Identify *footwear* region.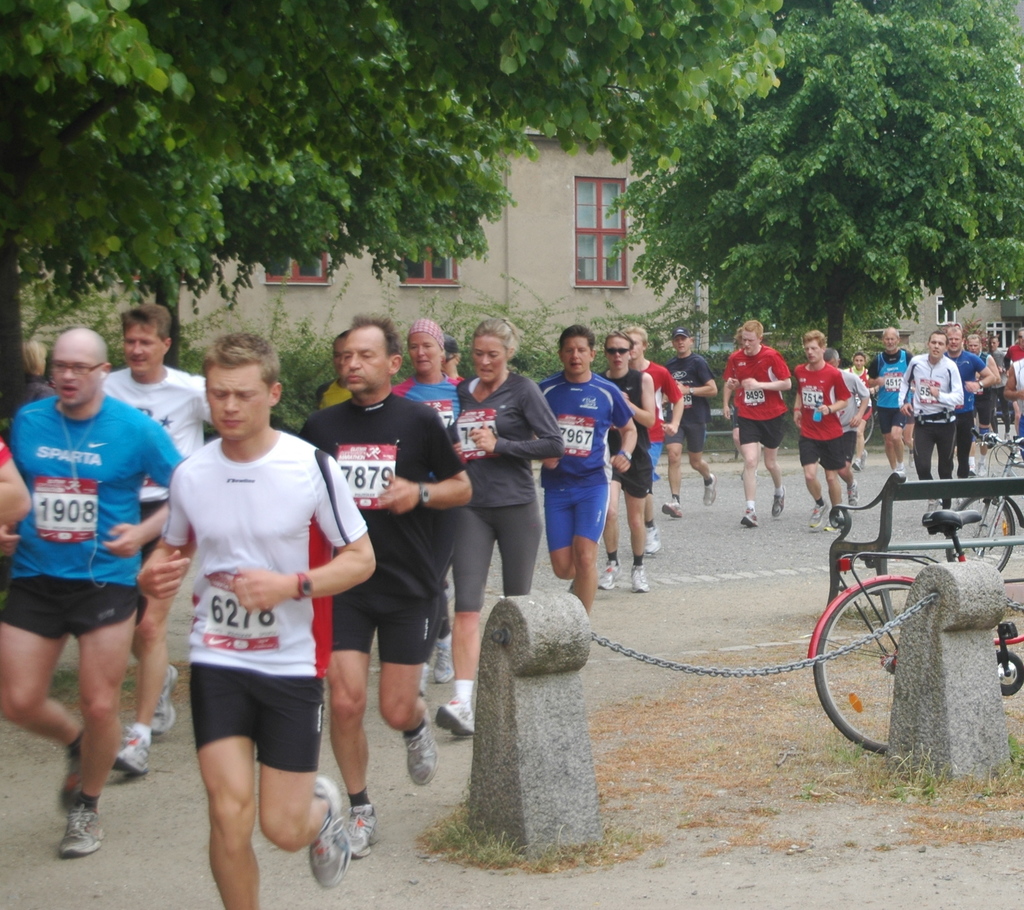
Region: locate(849, 463, 865, 474).
